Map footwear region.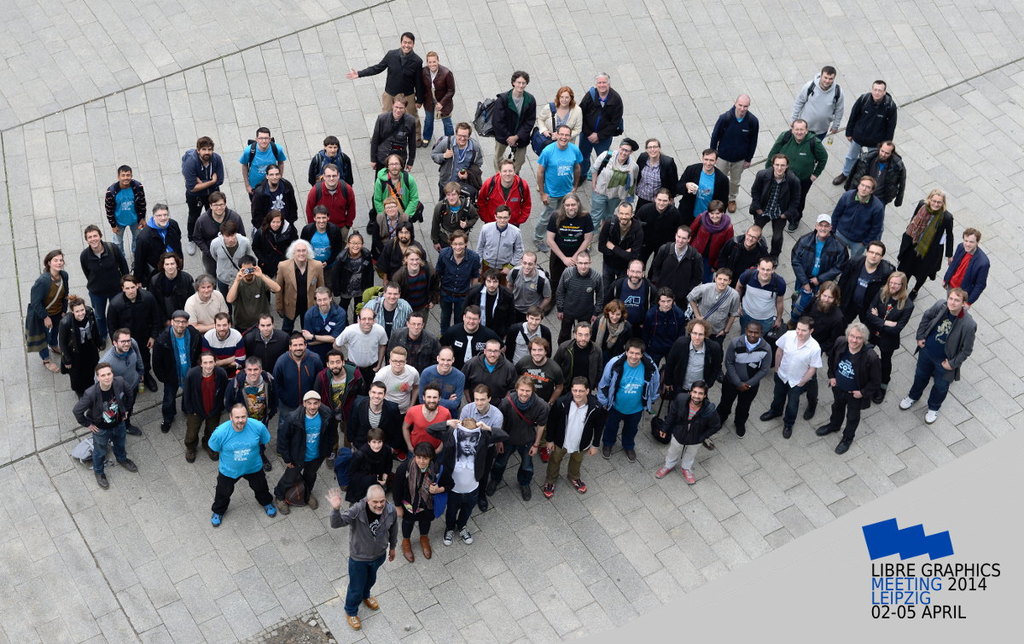
Mapped to rect(737, 424, 745, 438).
